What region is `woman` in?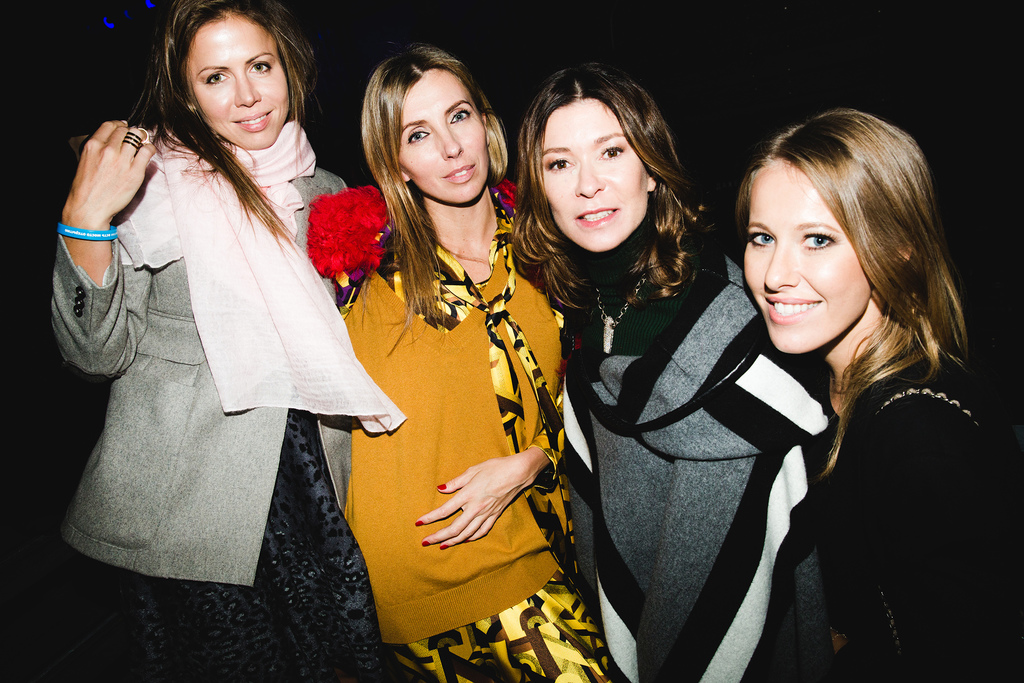
locate(48, 0, 386, 682).
